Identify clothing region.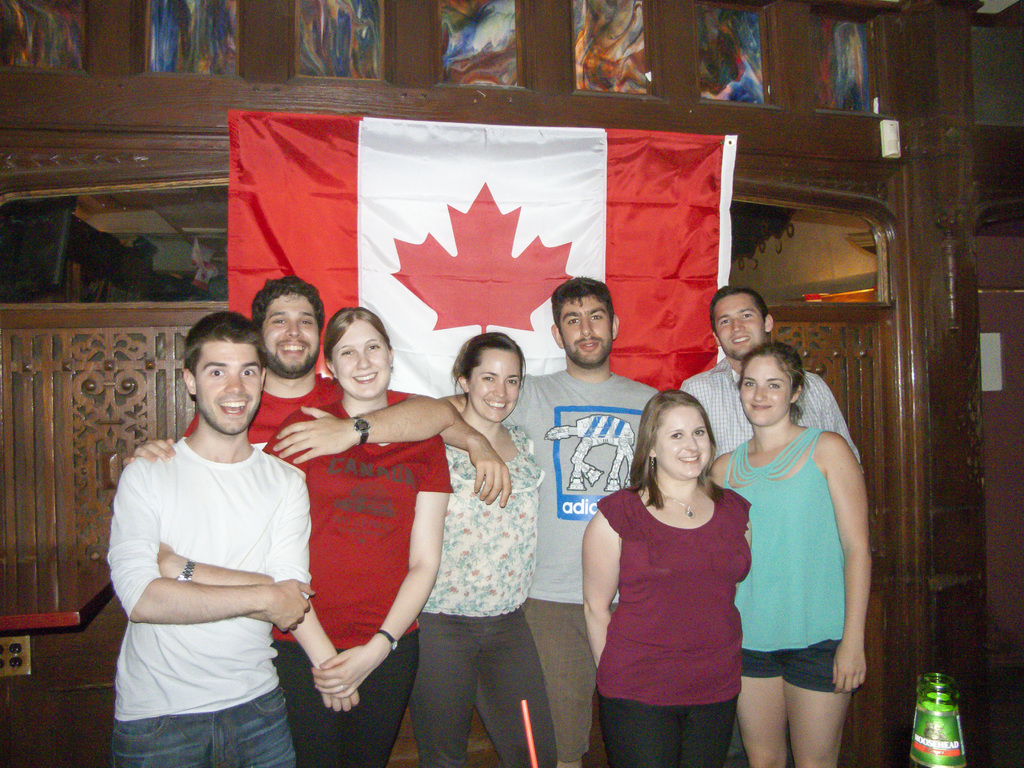
Region: bbox=(590, 476, 742, 767).
